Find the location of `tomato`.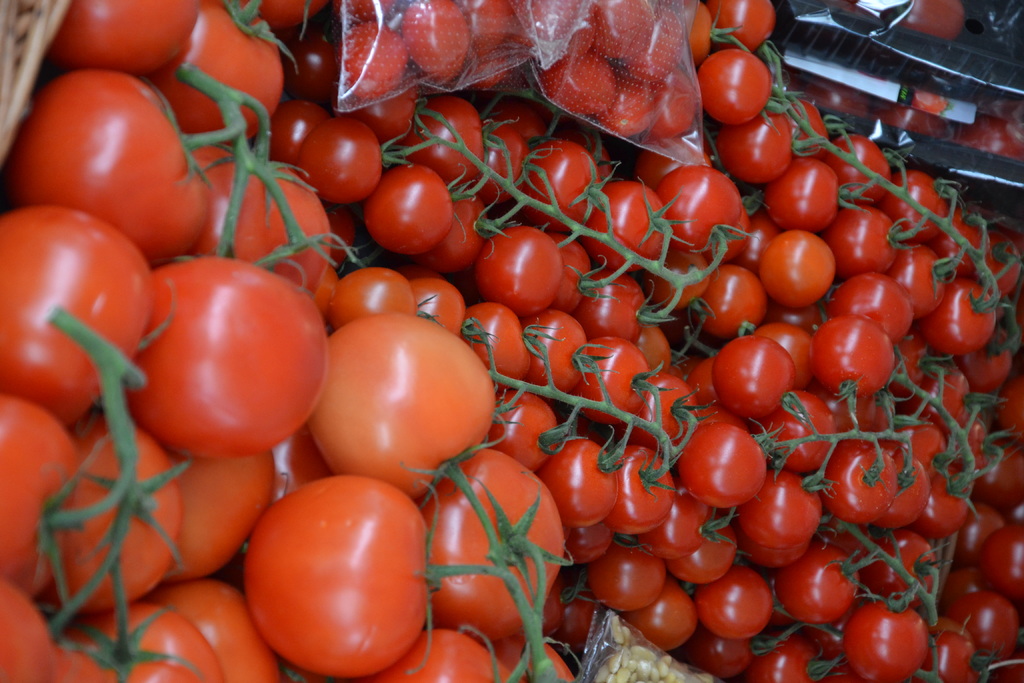
Location: [x1=49, y1=412, x2=189, y2=614].
